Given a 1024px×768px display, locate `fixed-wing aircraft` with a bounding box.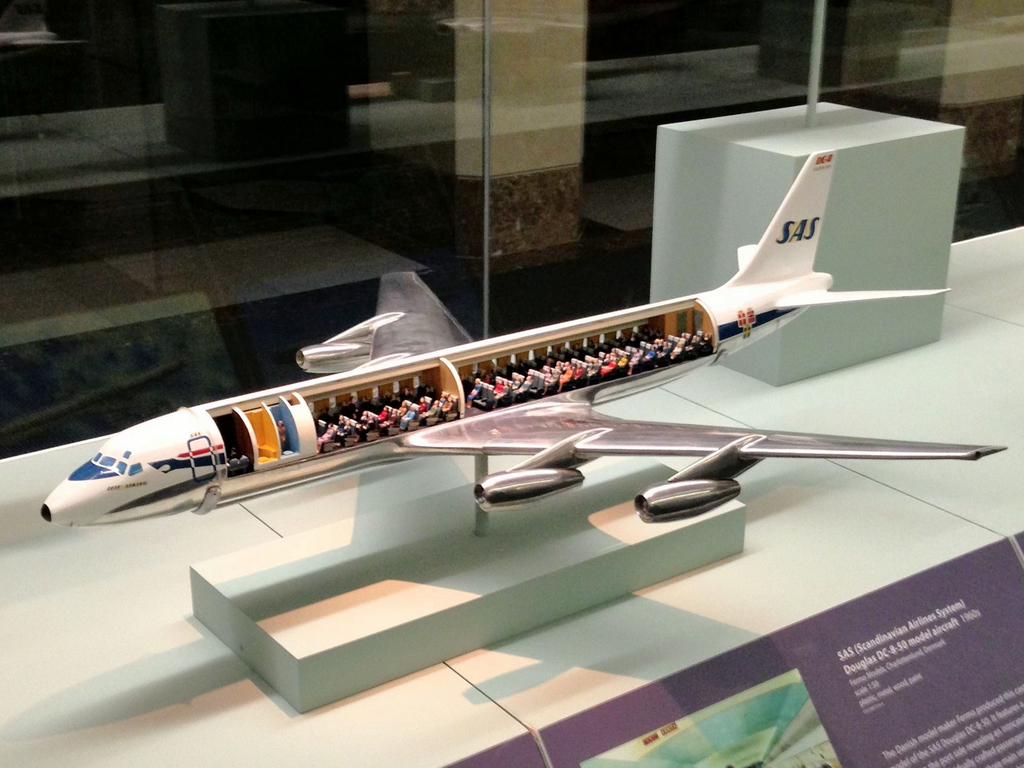
Located: <bbox>40, 153, 1004, 529</bbox>.
